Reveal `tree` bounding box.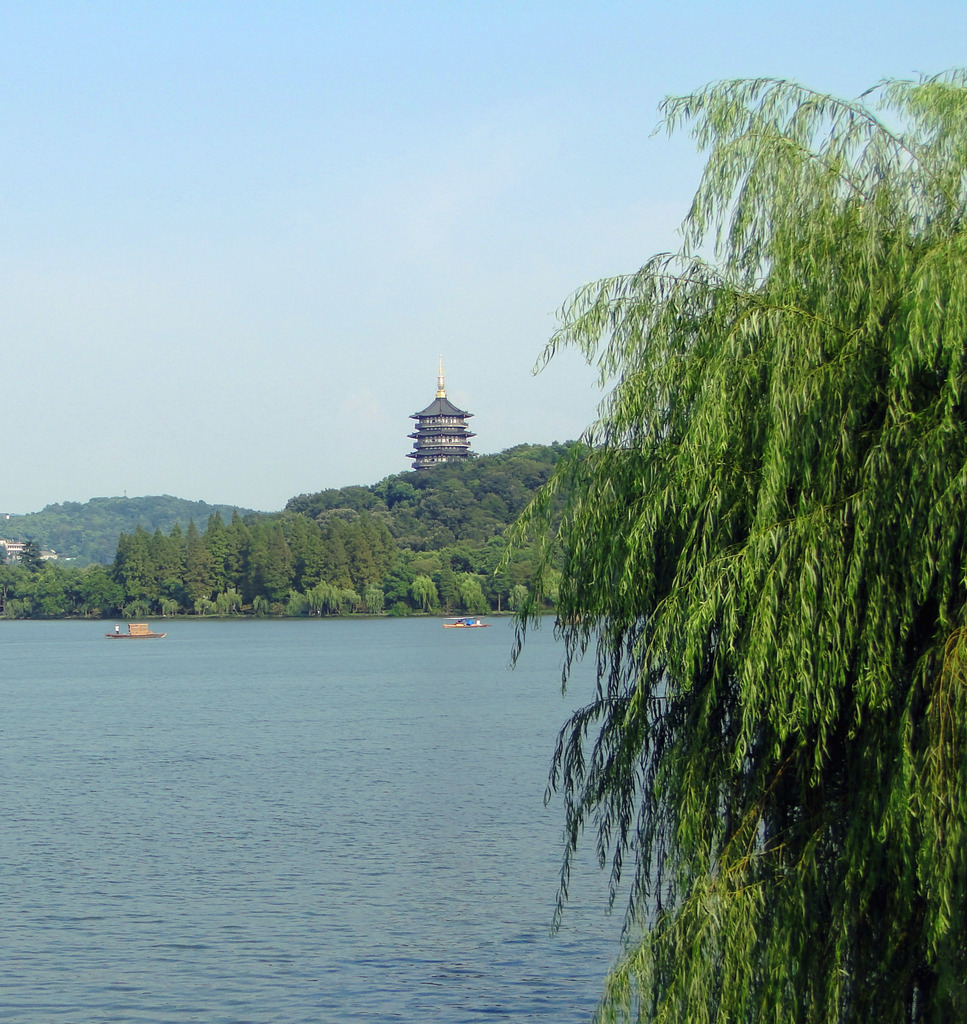
Revealed: [493, 66, 966, 1021].
